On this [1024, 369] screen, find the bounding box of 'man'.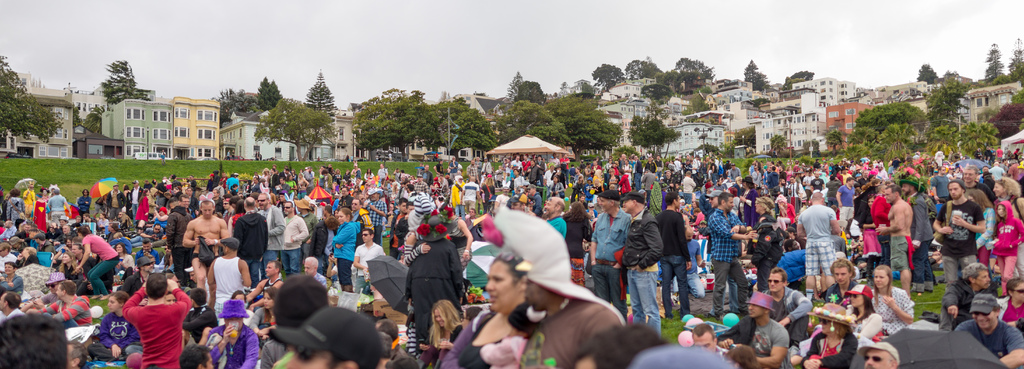
Bounding box: locate(349, 199, 370, 229).
